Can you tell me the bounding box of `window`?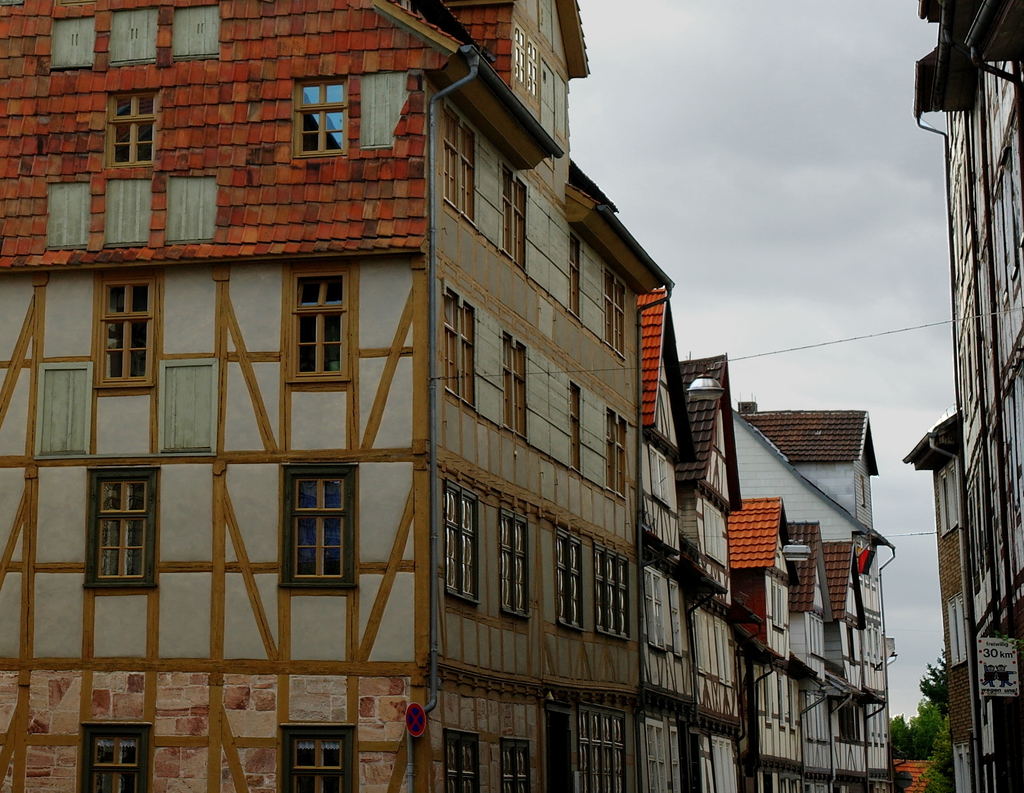
box(158, 358, 217, 454).
